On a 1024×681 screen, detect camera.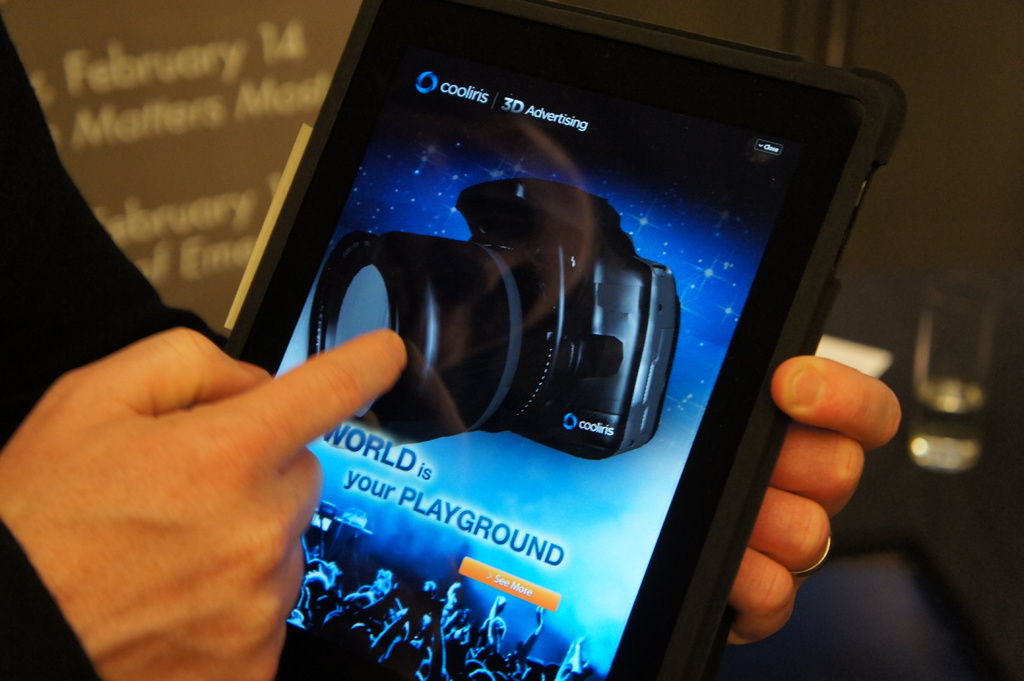
select_region(249, 207, 737, 467).
